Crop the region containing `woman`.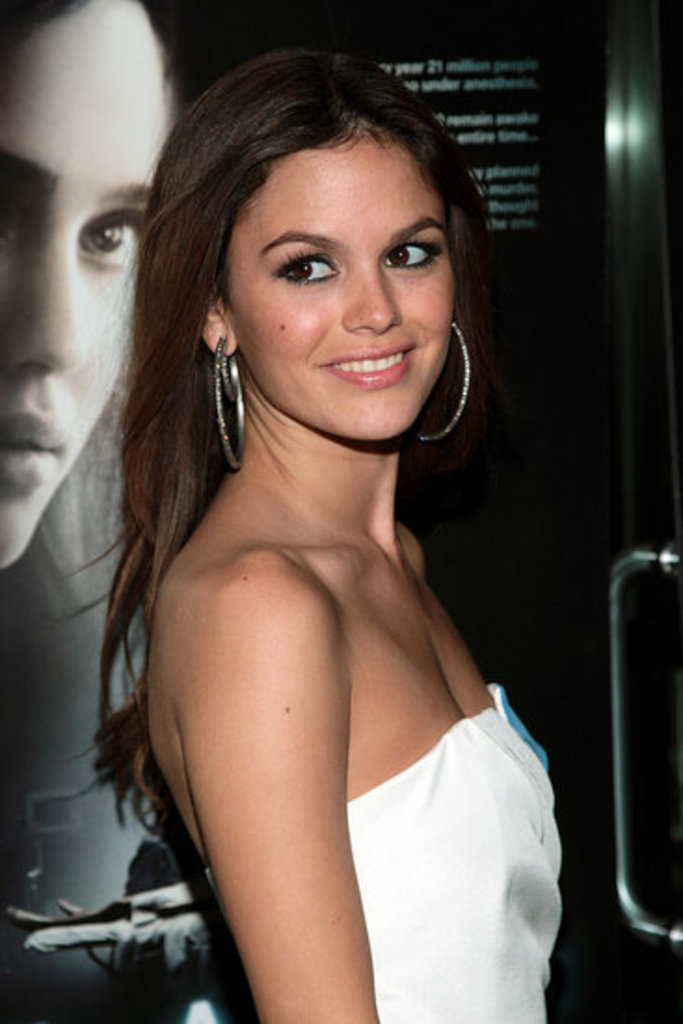
Crop region: (x1=43, y1=48, x2=592, y2=994).
